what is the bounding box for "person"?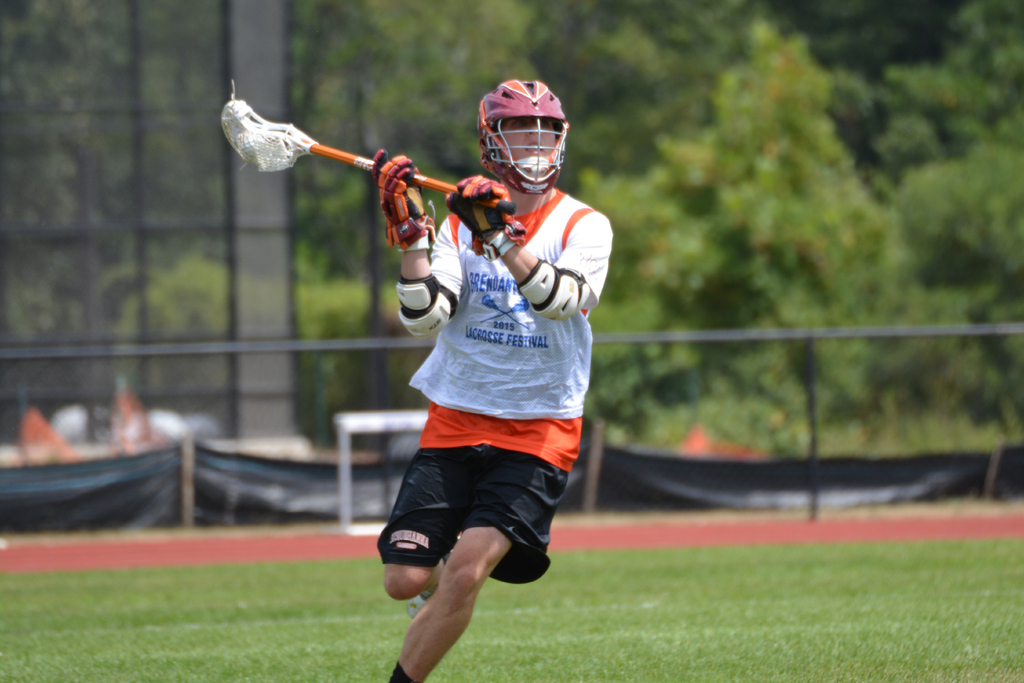
region(375, 75, 615, 682).
